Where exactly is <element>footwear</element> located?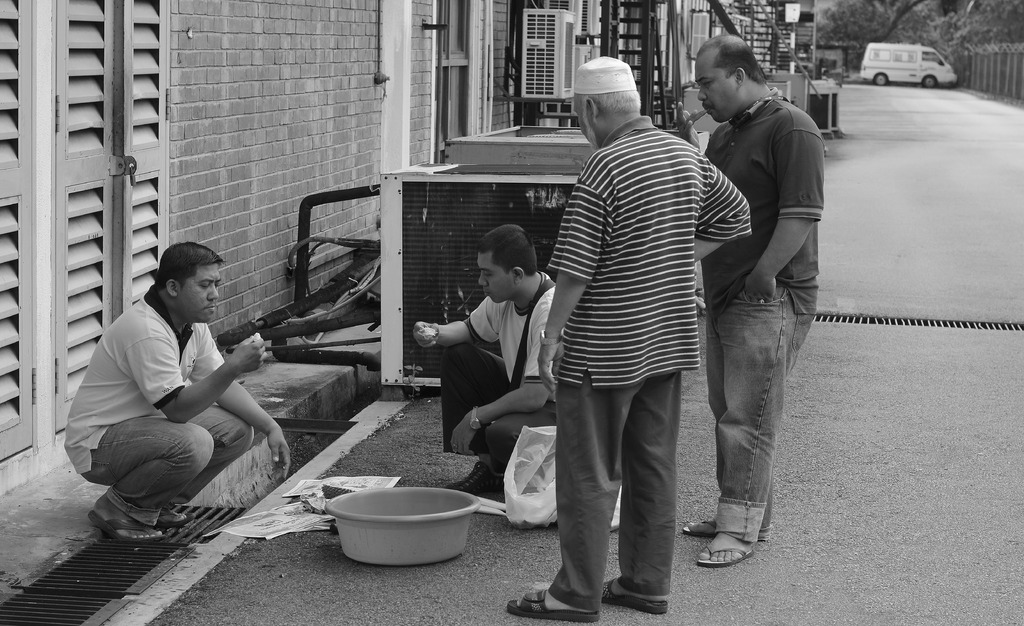
Its bounding box is BBox(451, 458, 505, 504).
